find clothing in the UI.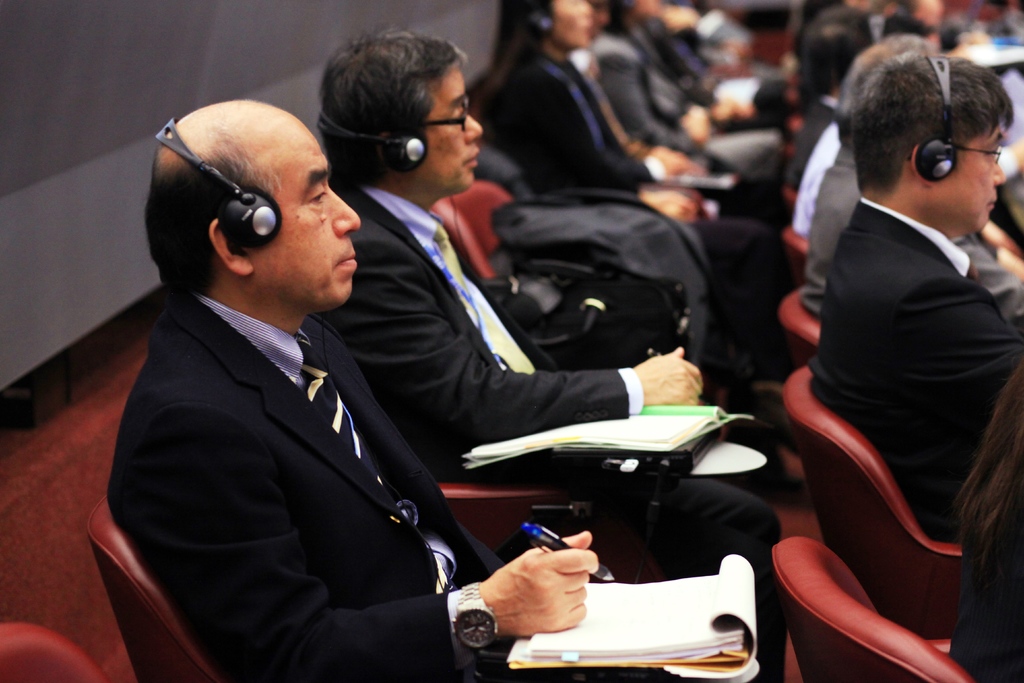
UI element at l=648, t=19, r=720, b=99.
